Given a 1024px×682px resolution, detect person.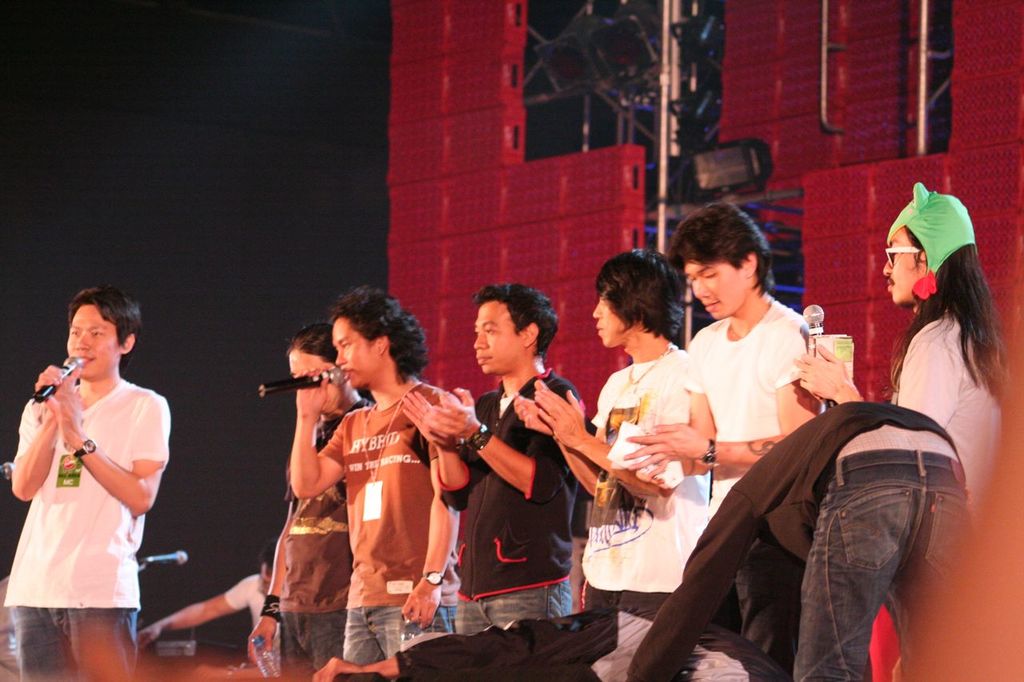
l=315, t=310, r=455, b=662.
